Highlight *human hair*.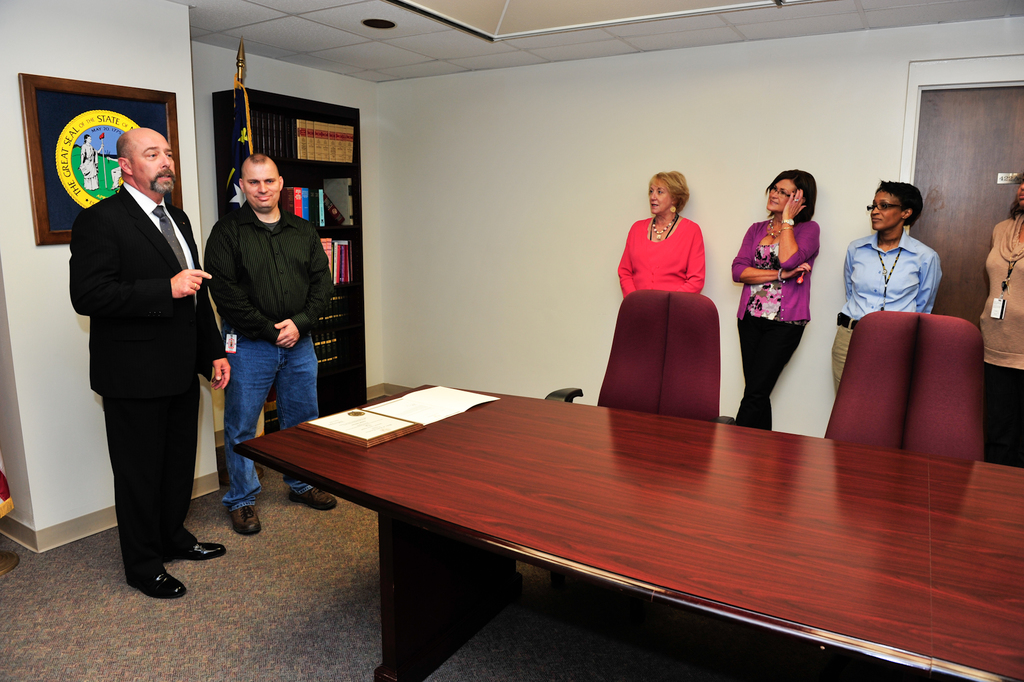
Highlighted region: box=[650, 170, 688, 214].
